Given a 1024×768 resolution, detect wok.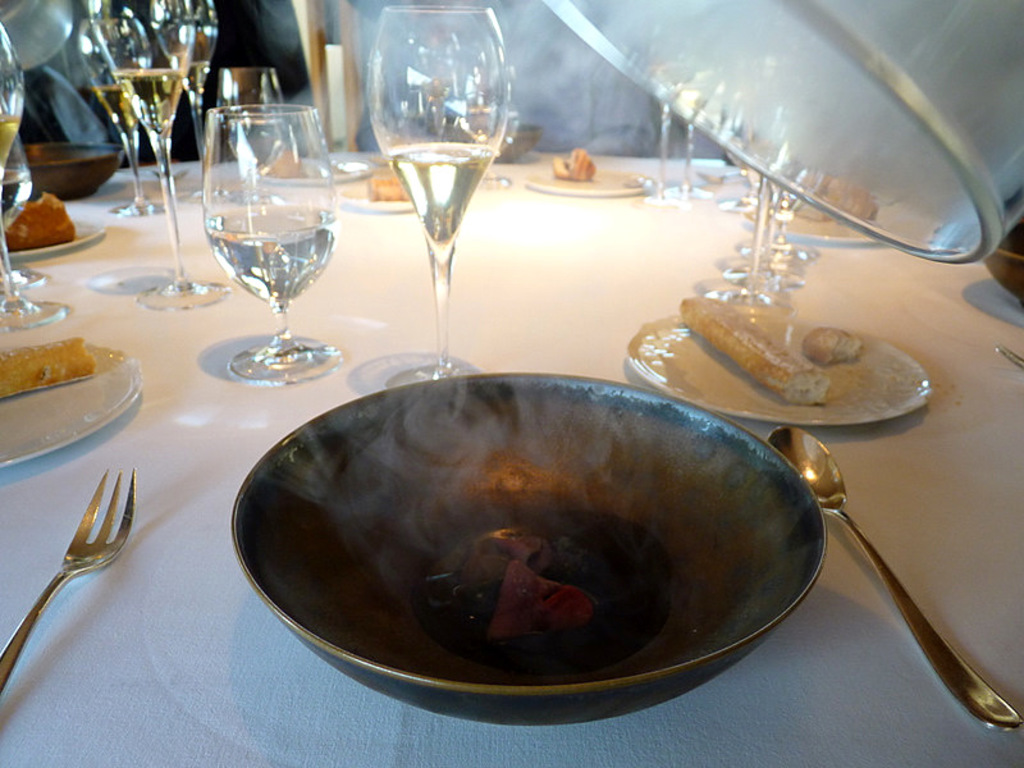
<box>1,131,134,216</box>.
